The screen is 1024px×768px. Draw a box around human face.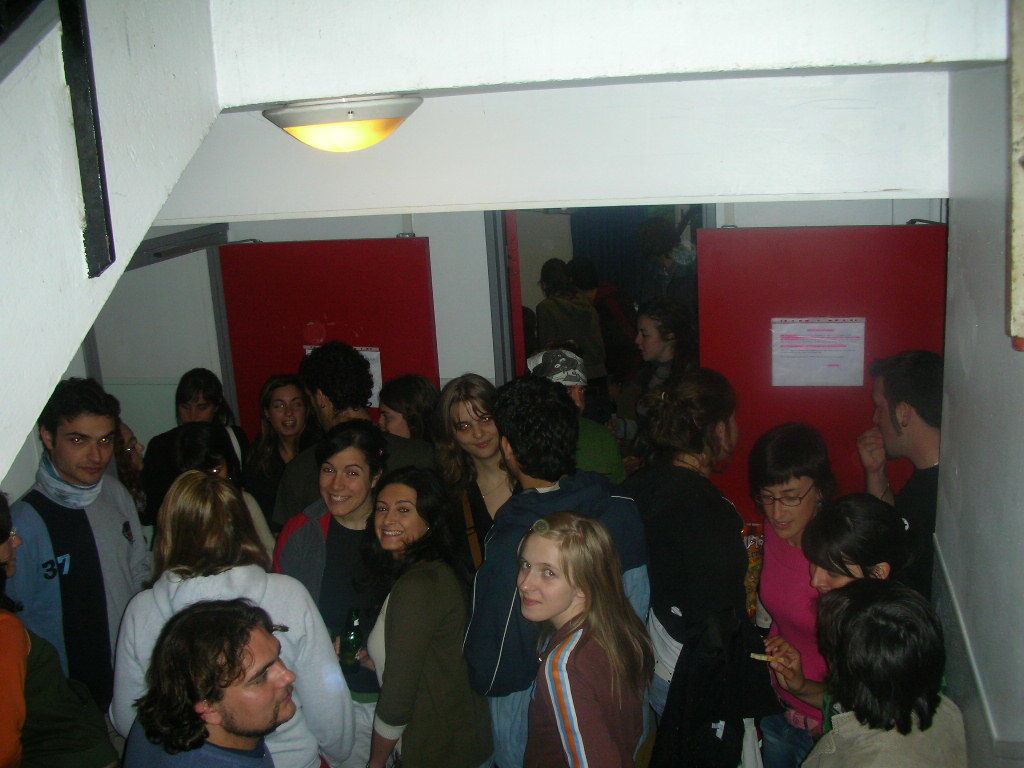
(x1=216, y1=624, x2=295, y2=733).
